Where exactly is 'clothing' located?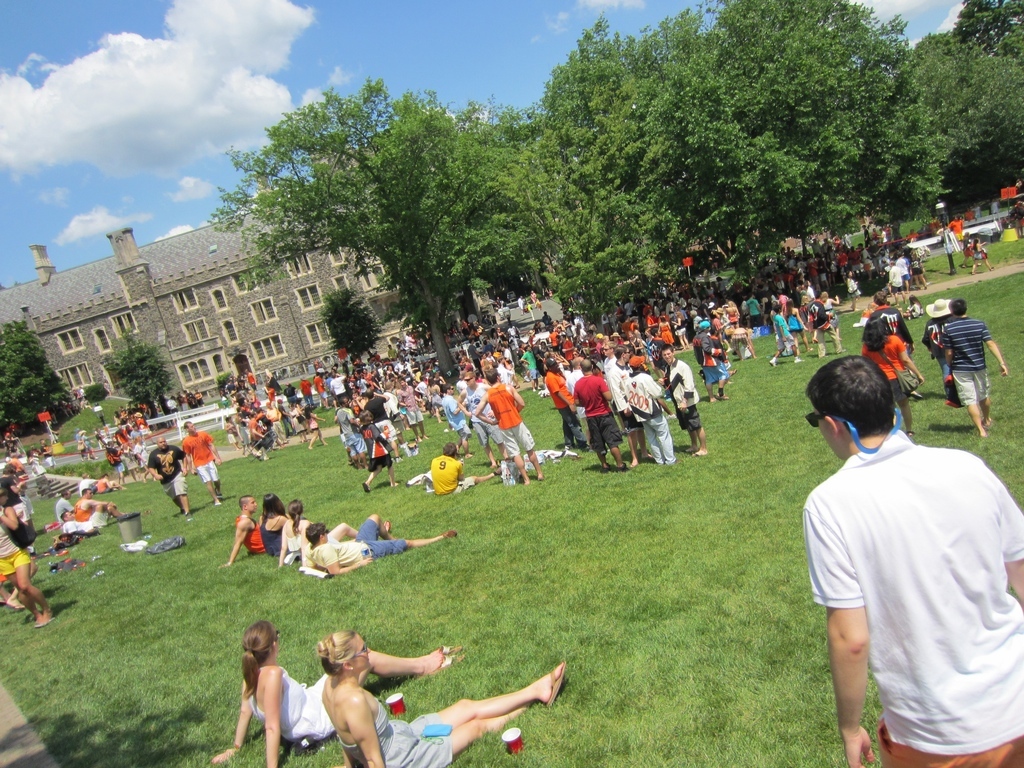
Its bounding box is <region>806, 402, 1005, 727</region>.
